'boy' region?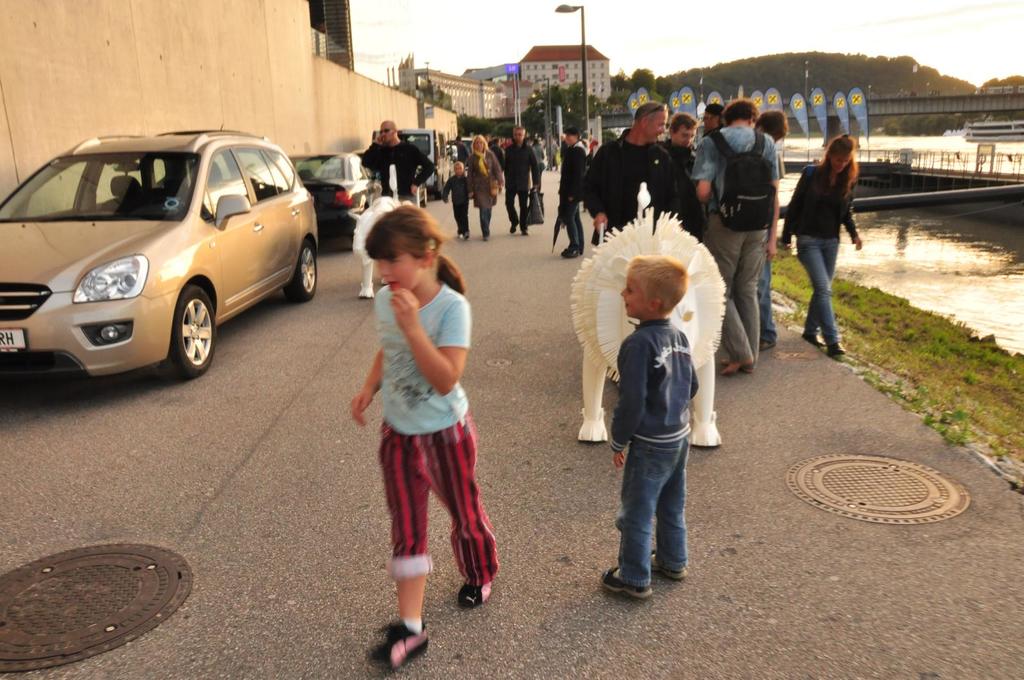
{"x1": 596, "y1": 246, "x2": 718, "y2": 620}
